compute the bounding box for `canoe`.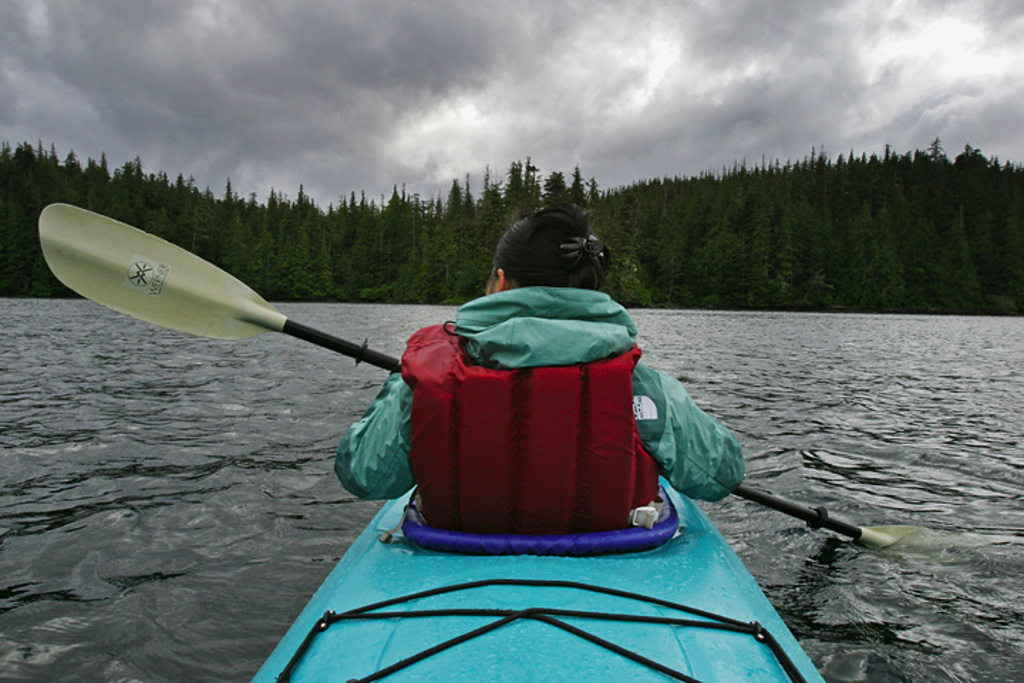
[x1=303, y1=444, x2=856, y2=663].
